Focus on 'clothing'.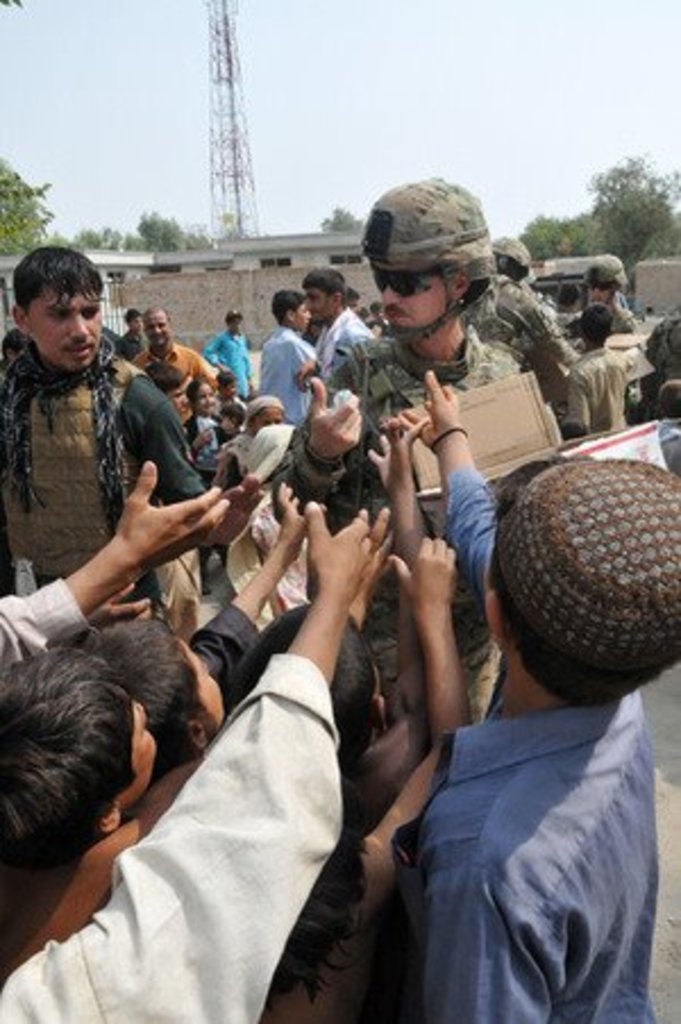
Focused at {"x1": 129, "y1": 343, "x2": 222, "y2": 443}.
